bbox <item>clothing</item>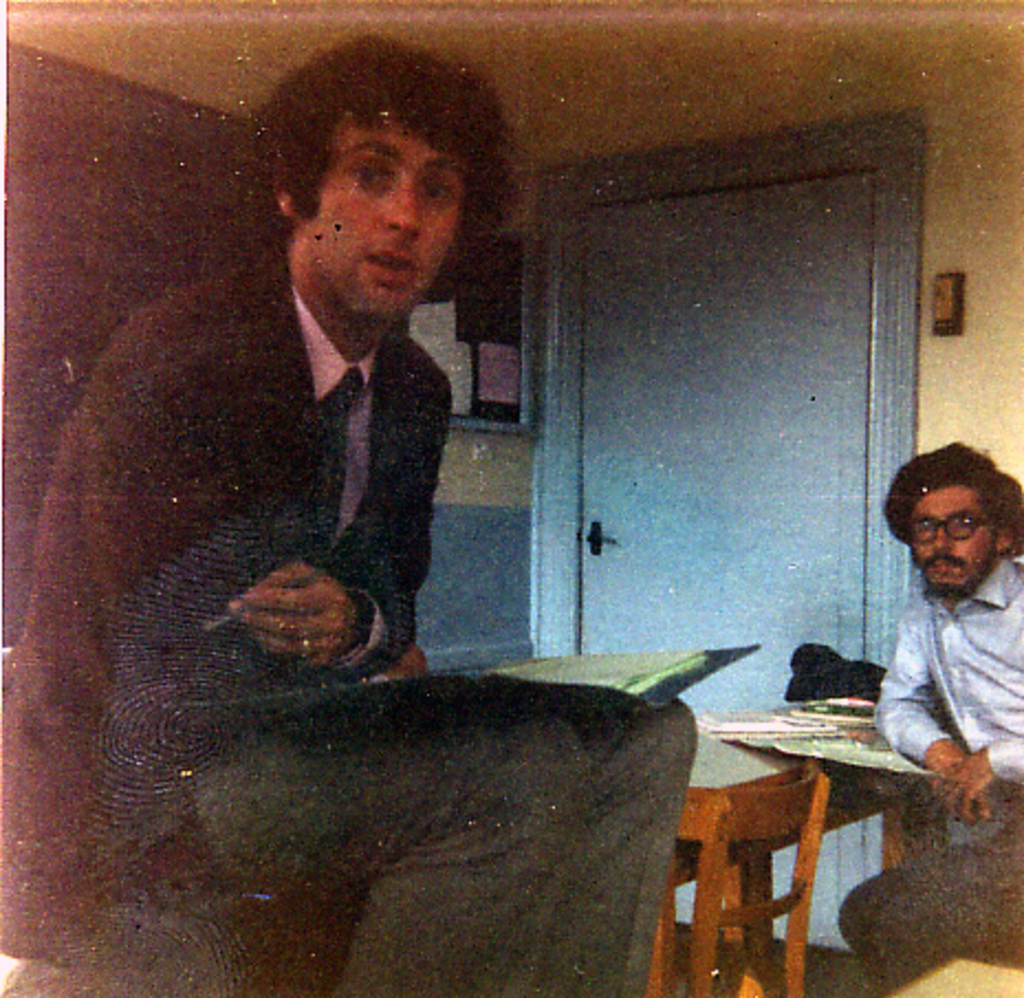
203, 696, 687, 996
